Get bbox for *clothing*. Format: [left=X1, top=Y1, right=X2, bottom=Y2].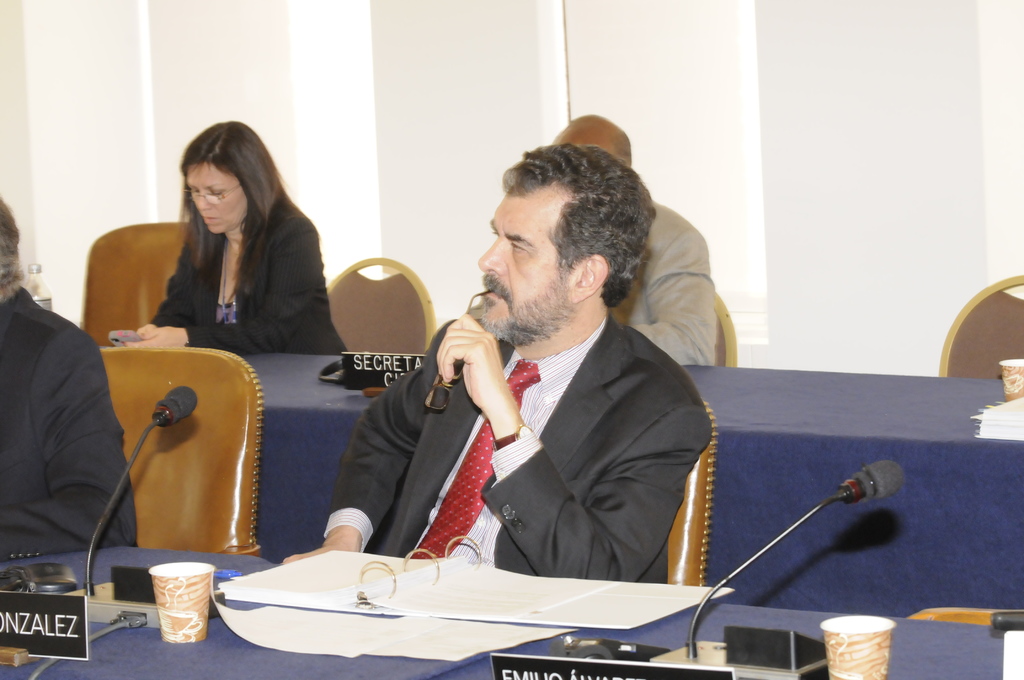
[left=632, top=223, right=717, bottom=373].
